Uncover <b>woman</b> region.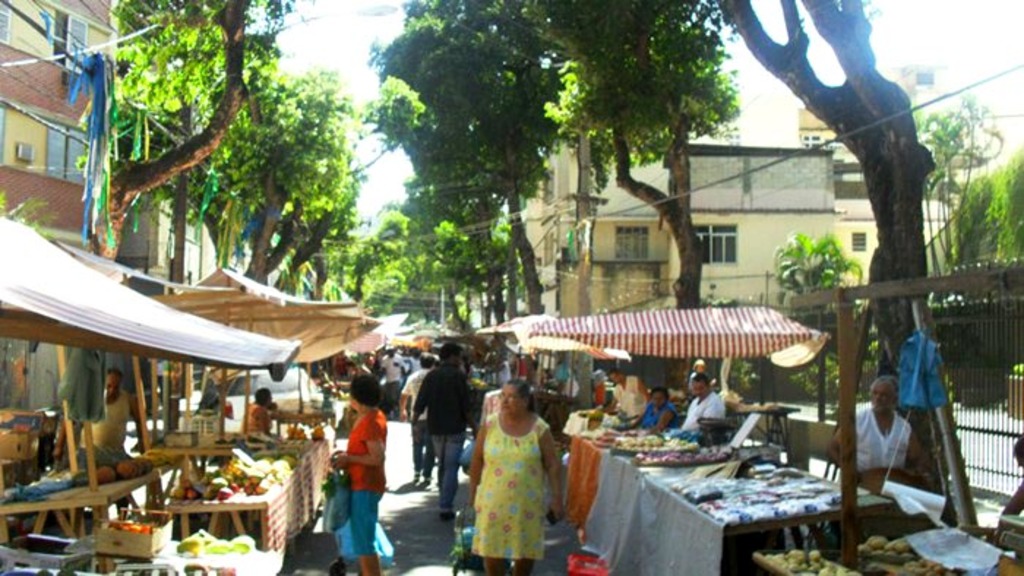
Uncovered: 461, 368, 553, 544.
